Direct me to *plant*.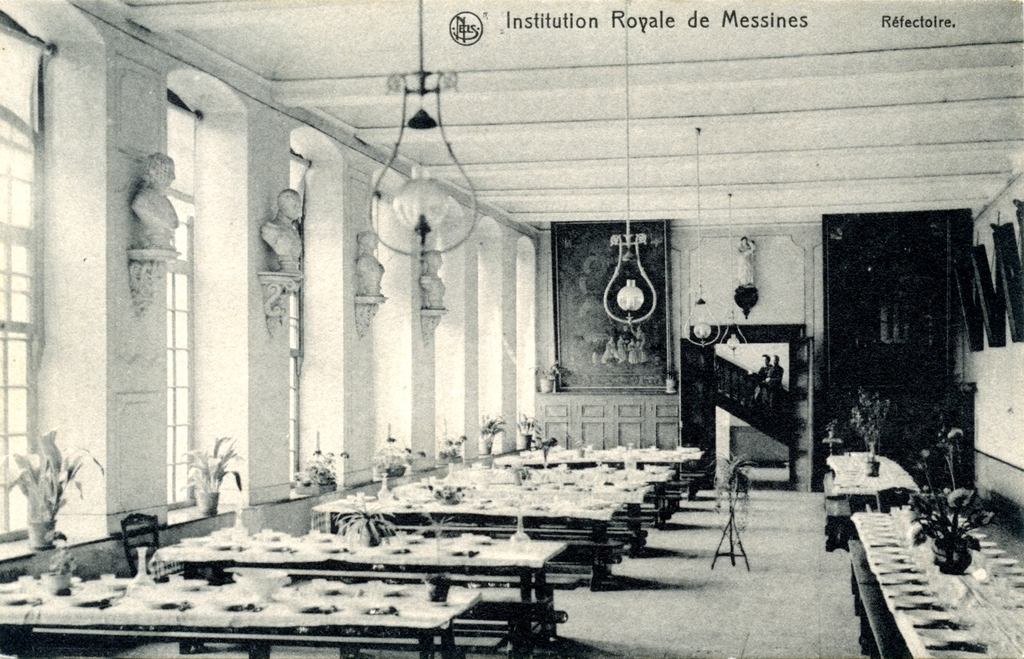
Direction: BBox(0, 424, 98, 522).
